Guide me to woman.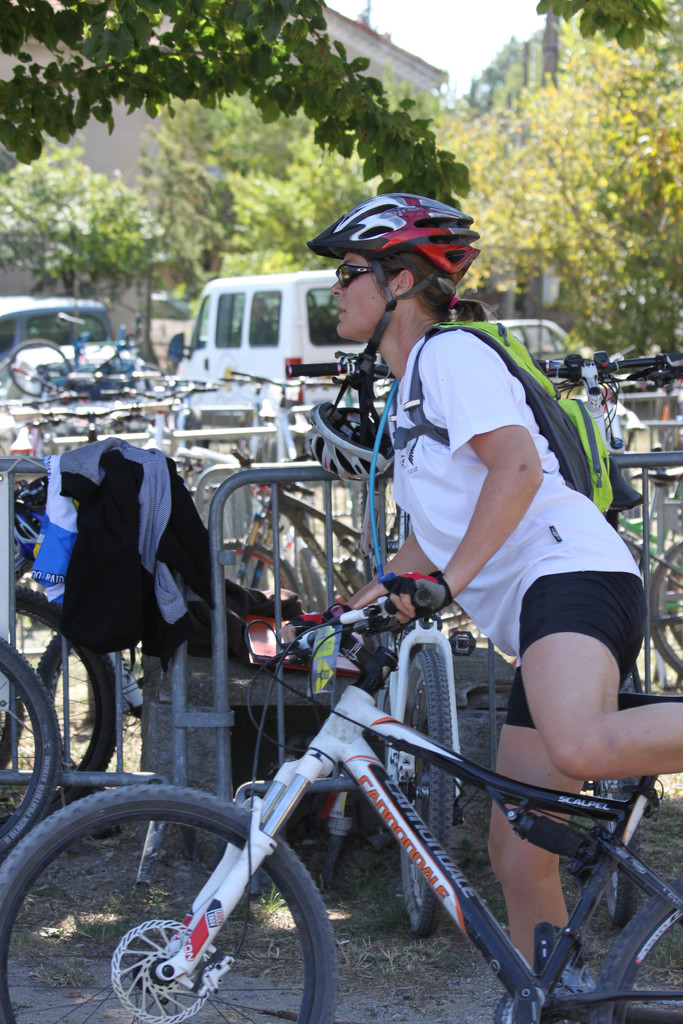
Guidance: [x1=300, y1=196, x2=682, y2=984].
